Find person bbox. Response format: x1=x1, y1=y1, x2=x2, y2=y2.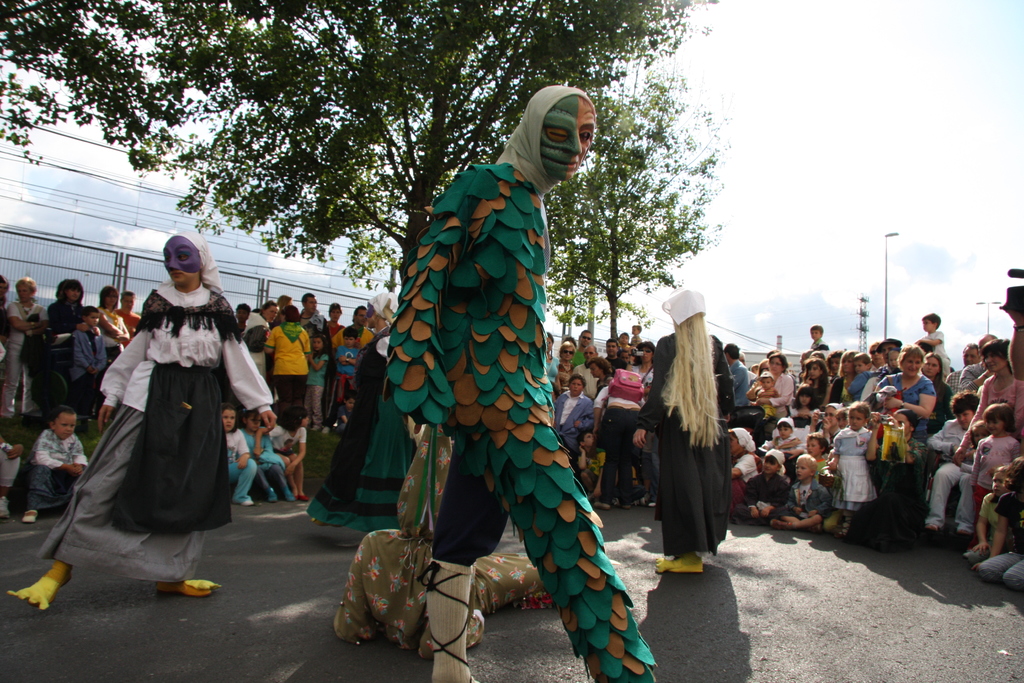
x1=629, y1=324, x2=641, y2=347.
